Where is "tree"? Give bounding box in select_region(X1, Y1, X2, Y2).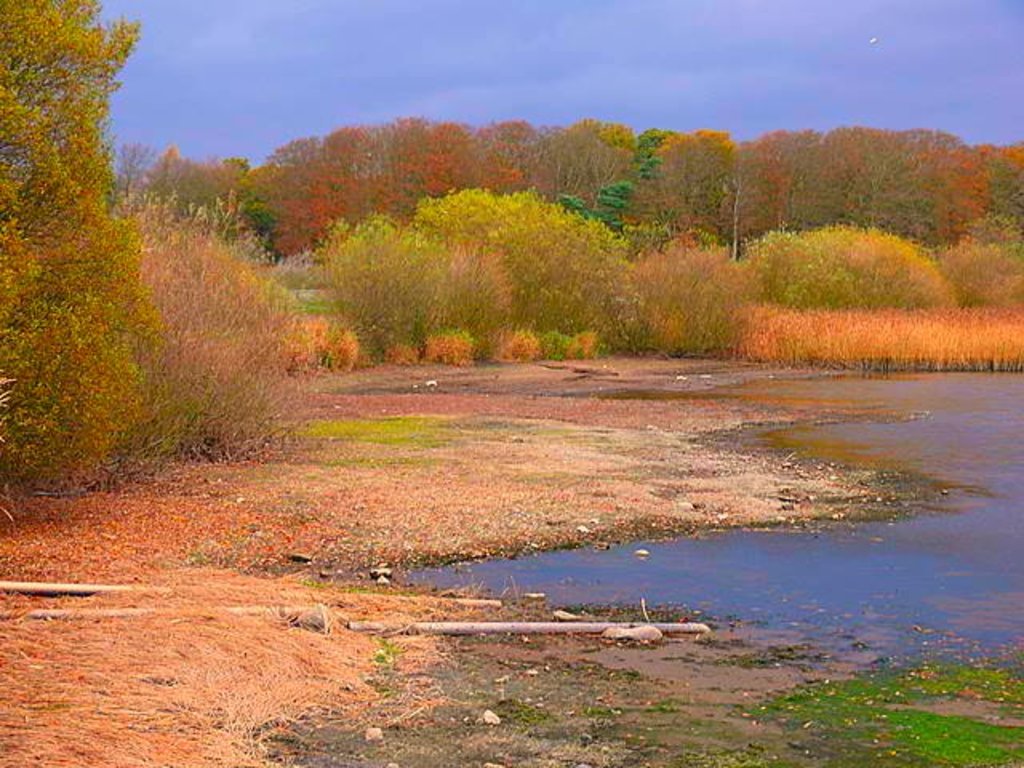
select_region(253, 106, 525, 240).
